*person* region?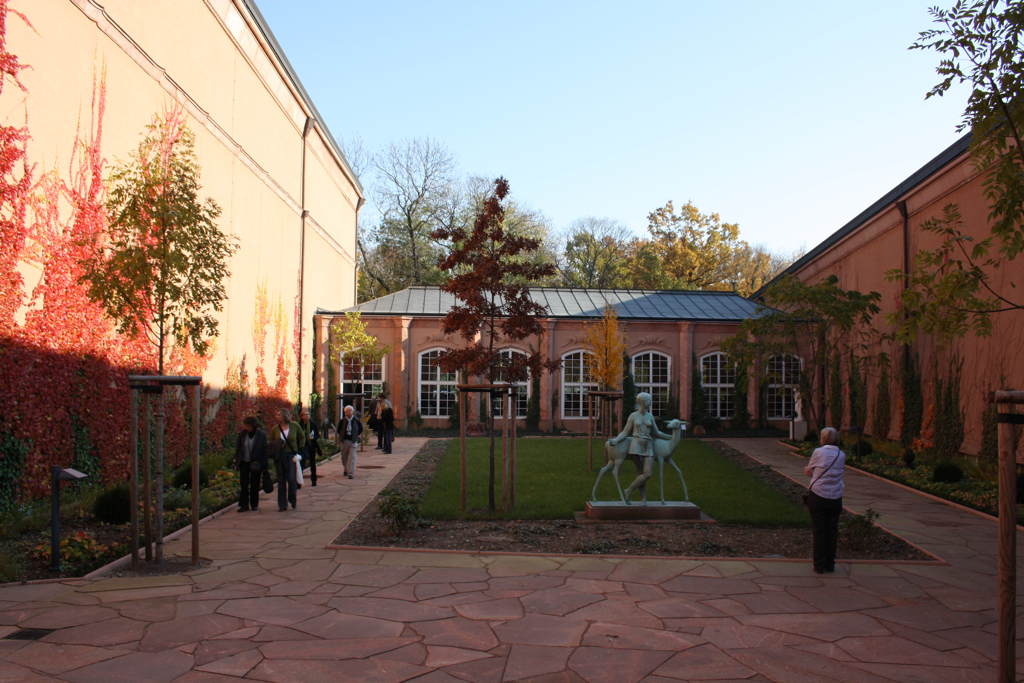
locate(373, 393, 394, 447)
